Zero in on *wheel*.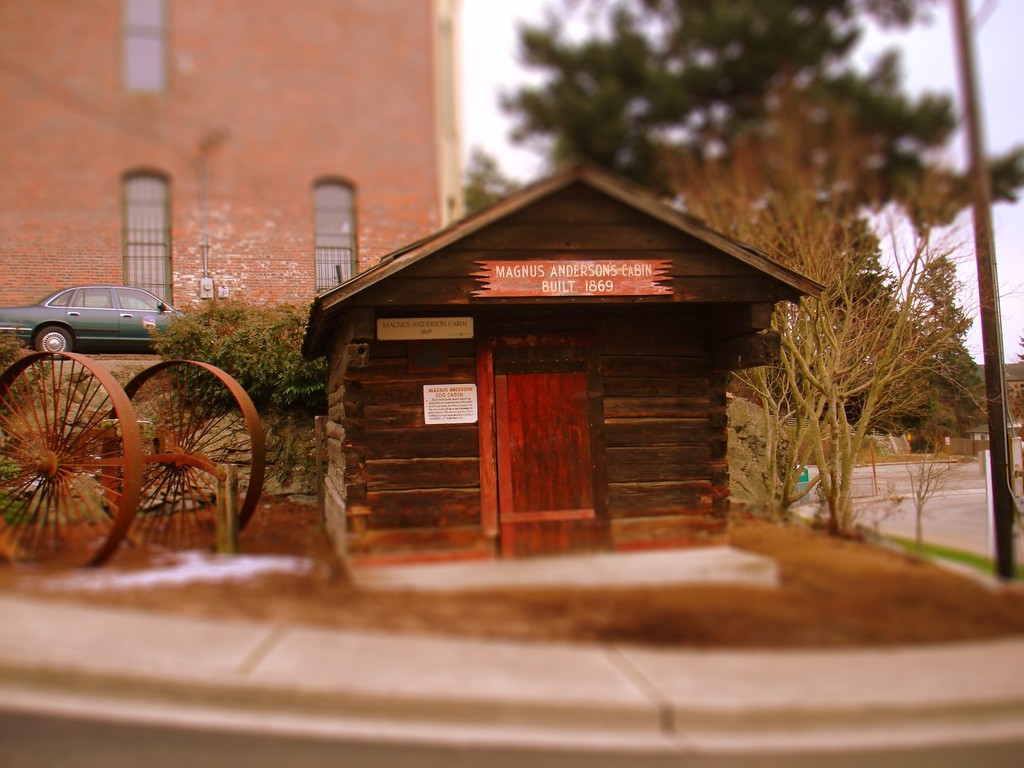
Zeroed in: crop(14, 344, 148, 563).
